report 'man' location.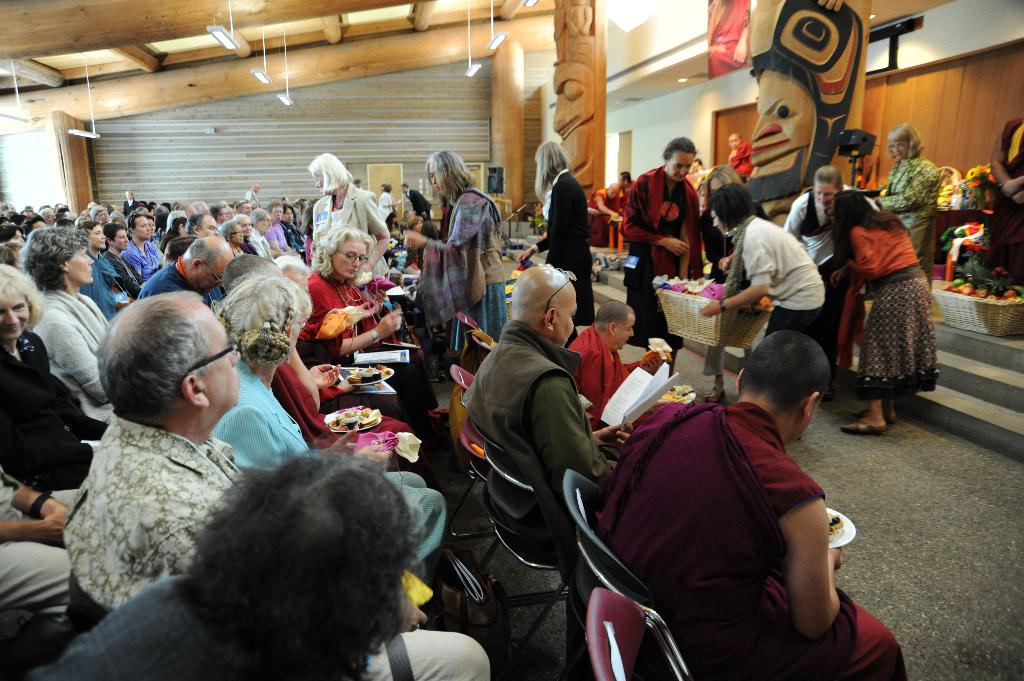
Report: 567, 297, 669, 431.
